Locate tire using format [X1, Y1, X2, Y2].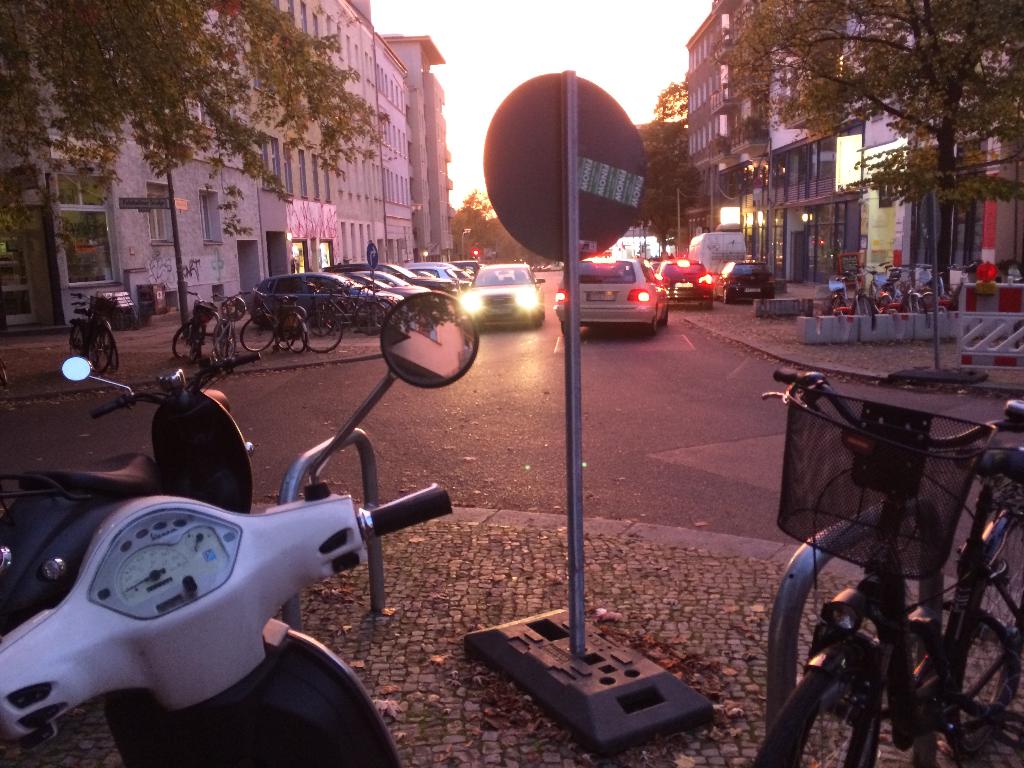
[300, 312, 341, 353].
